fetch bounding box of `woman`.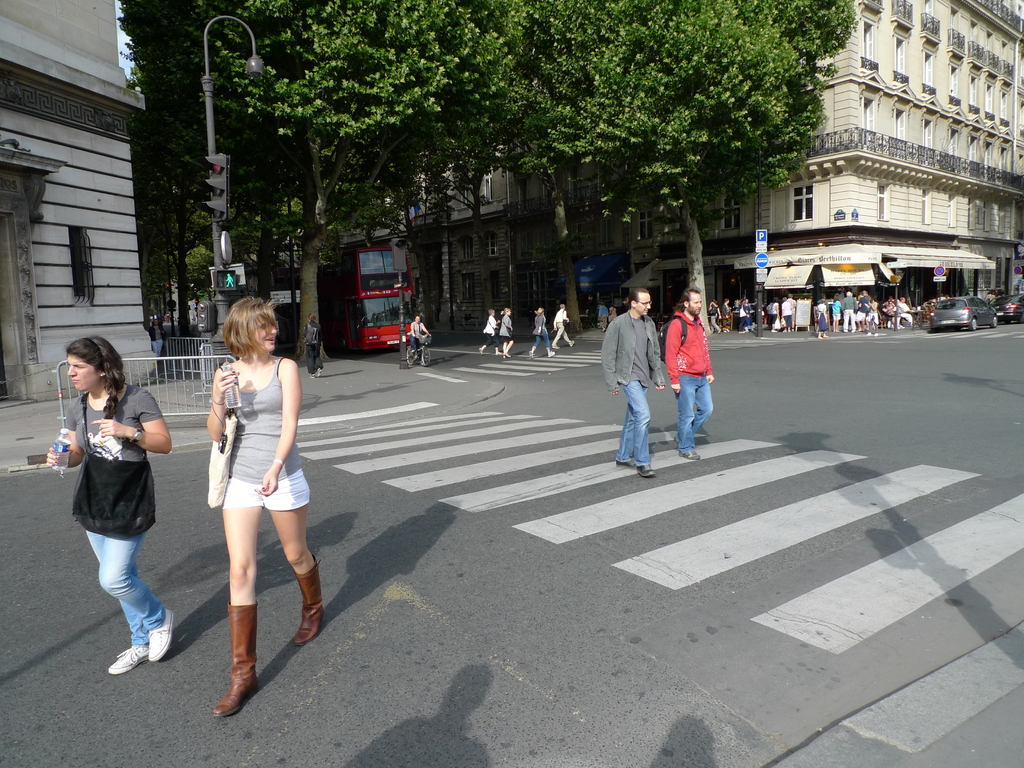
Bbox: <box>812,297,828,339</box>.
